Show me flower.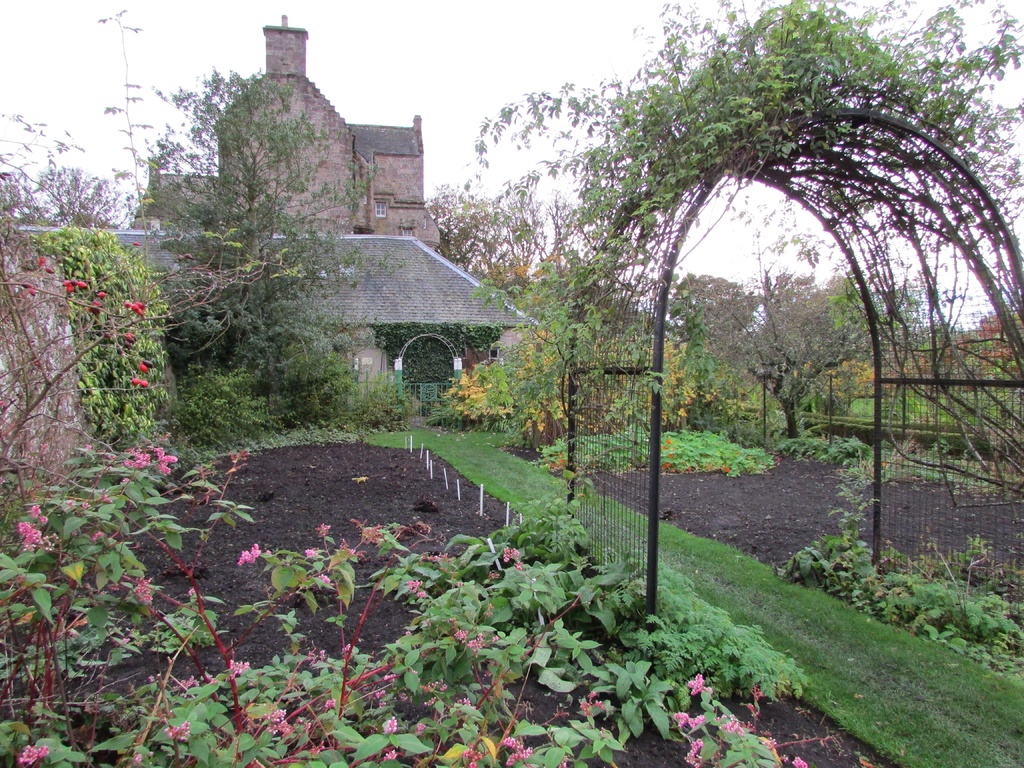
flower is here: <box>301,546,321,562</box>.
